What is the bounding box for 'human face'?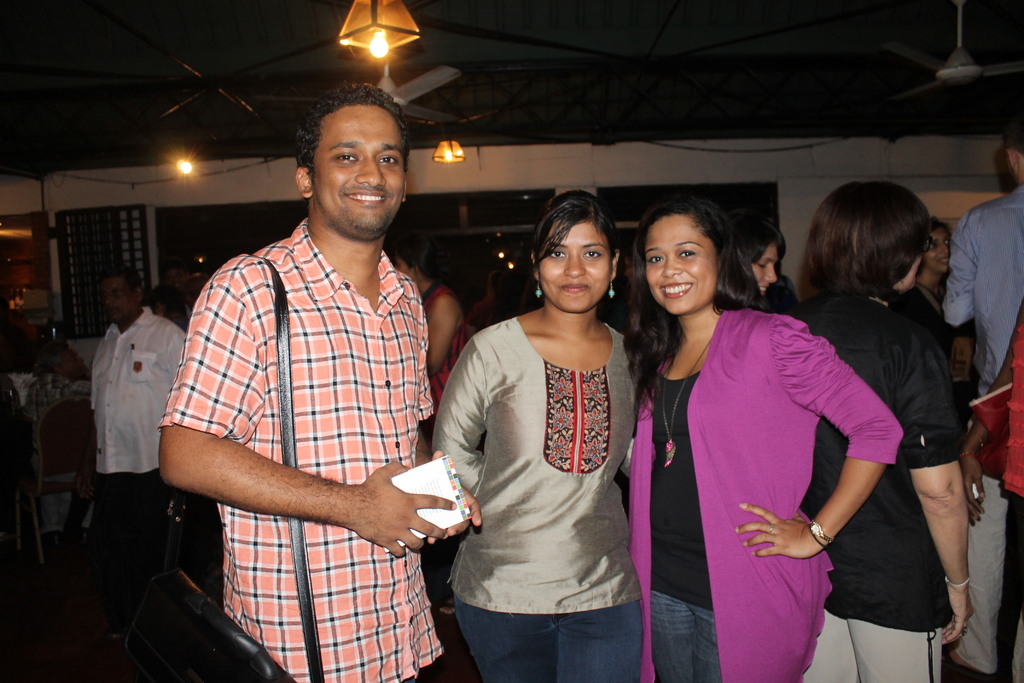
crop(103, 281, 132, 323).
